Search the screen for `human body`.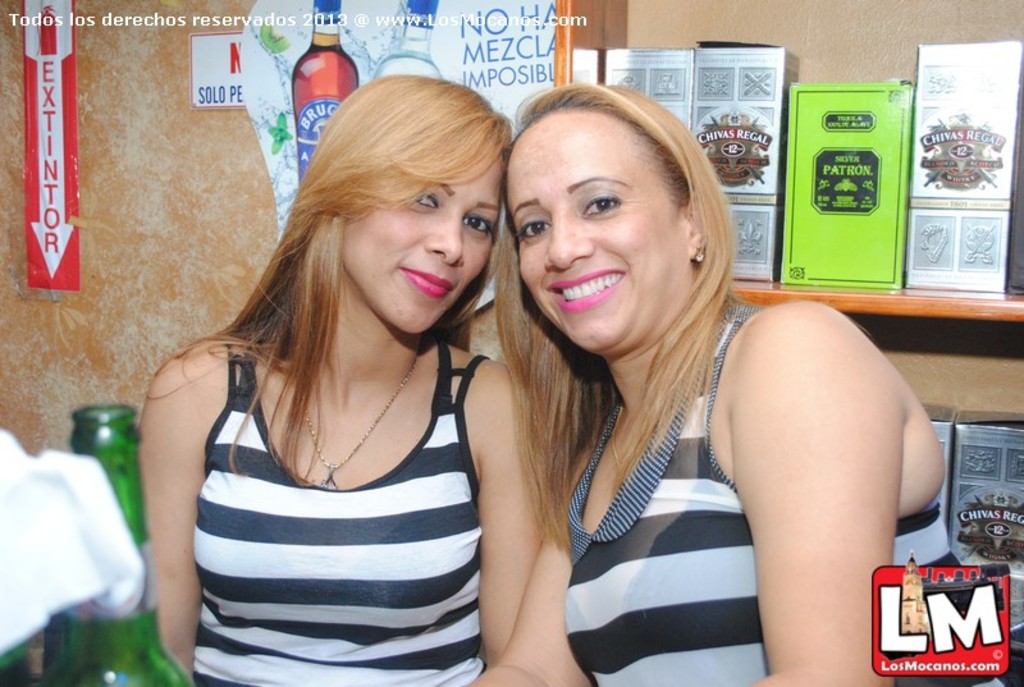
Found at locate(462, 88, 963, 686).
